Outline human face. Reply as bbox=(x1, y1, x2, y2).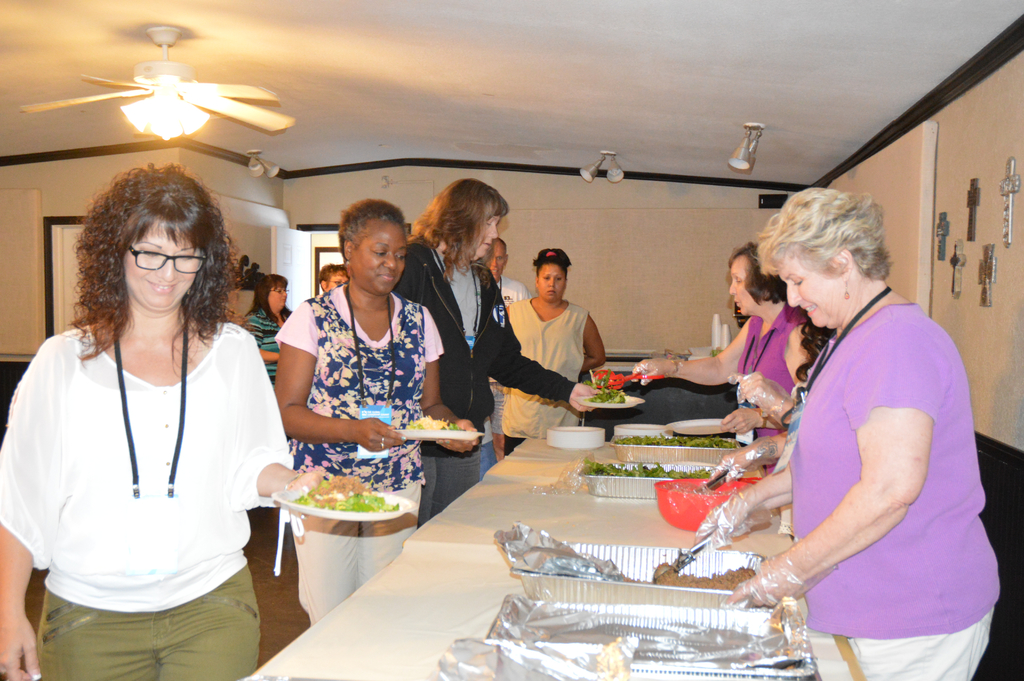
bbox=(263, 285, 289, 311).
